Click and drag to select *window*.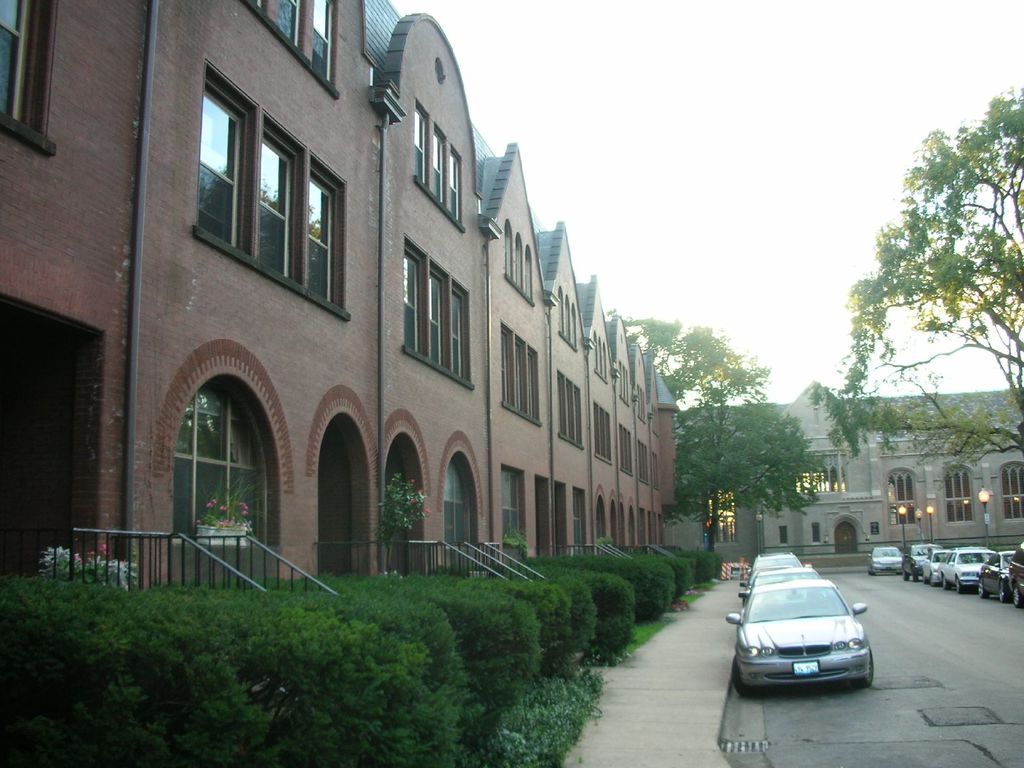
Selection: (left=404, top=257, right=417, bottom=356).
